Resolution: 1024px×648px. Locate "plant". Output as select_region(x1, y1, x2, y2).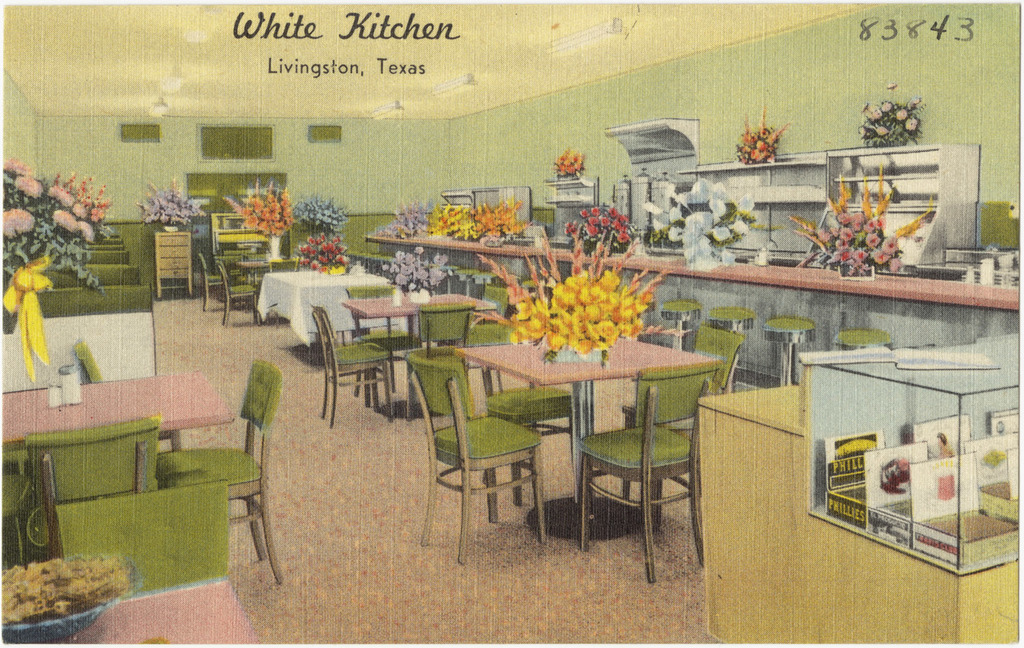
select_region(734, 108, 790, 163).
